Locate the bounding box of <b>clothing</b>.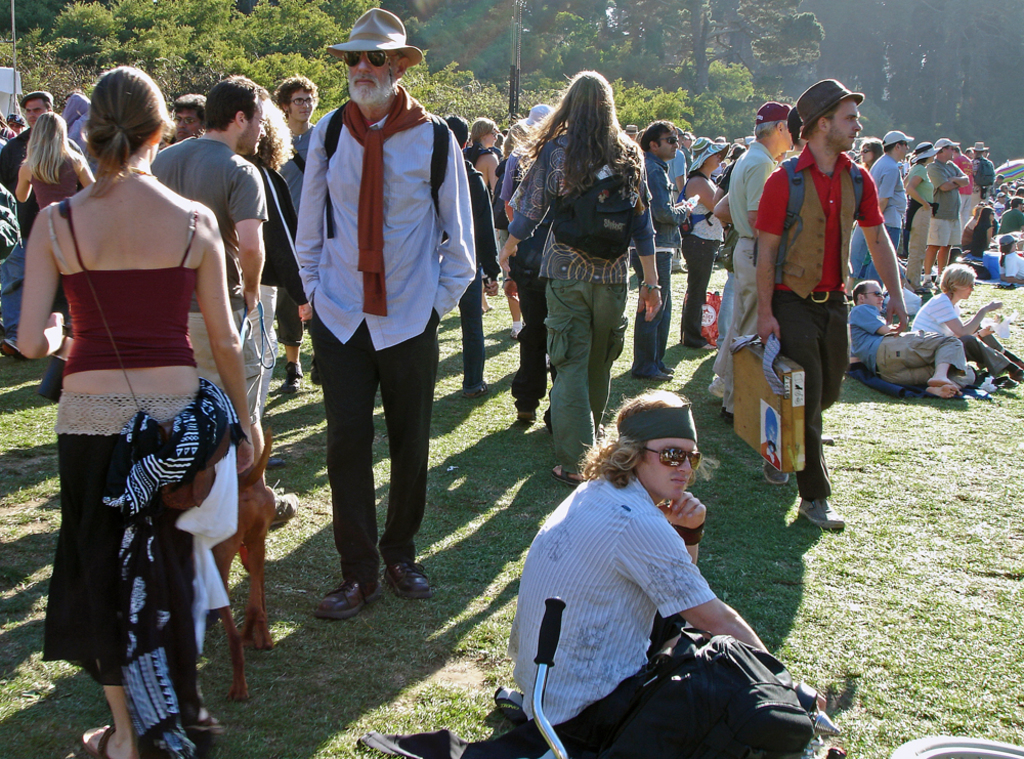
Bounding box: bbox=(508, 464, 809, 758).
